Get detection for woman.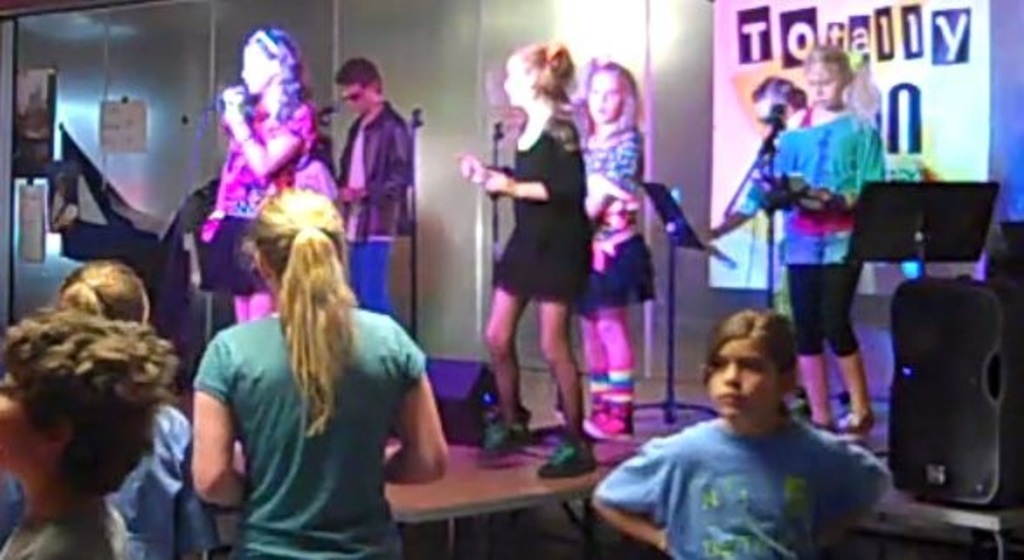
Detection: bbox(195, 190, 454, 558).
